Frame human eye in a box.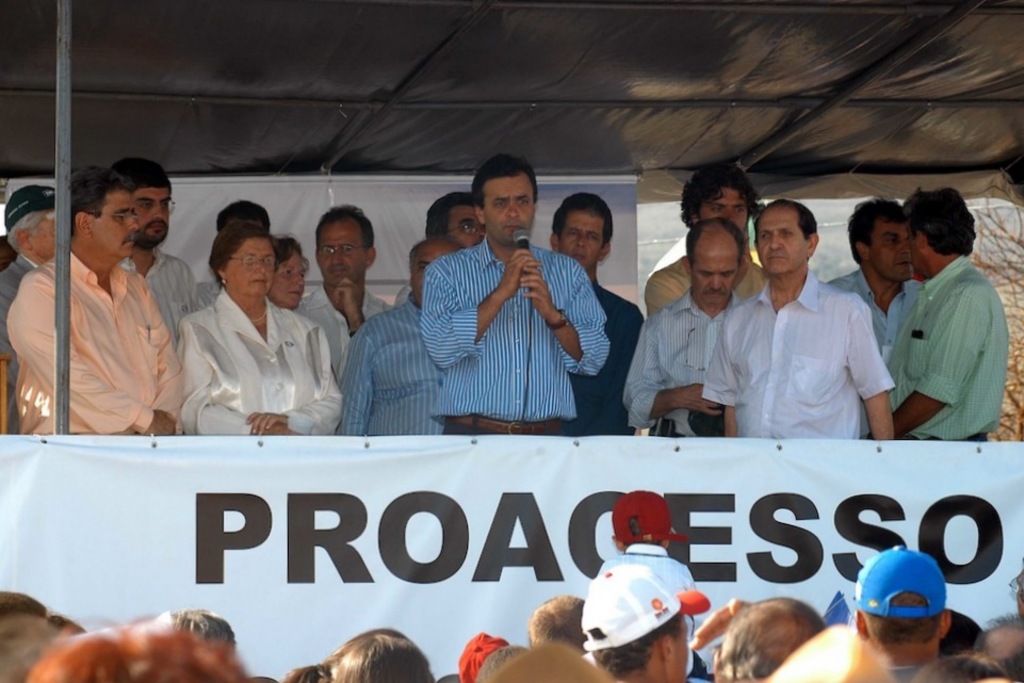
262 256 272 263.
